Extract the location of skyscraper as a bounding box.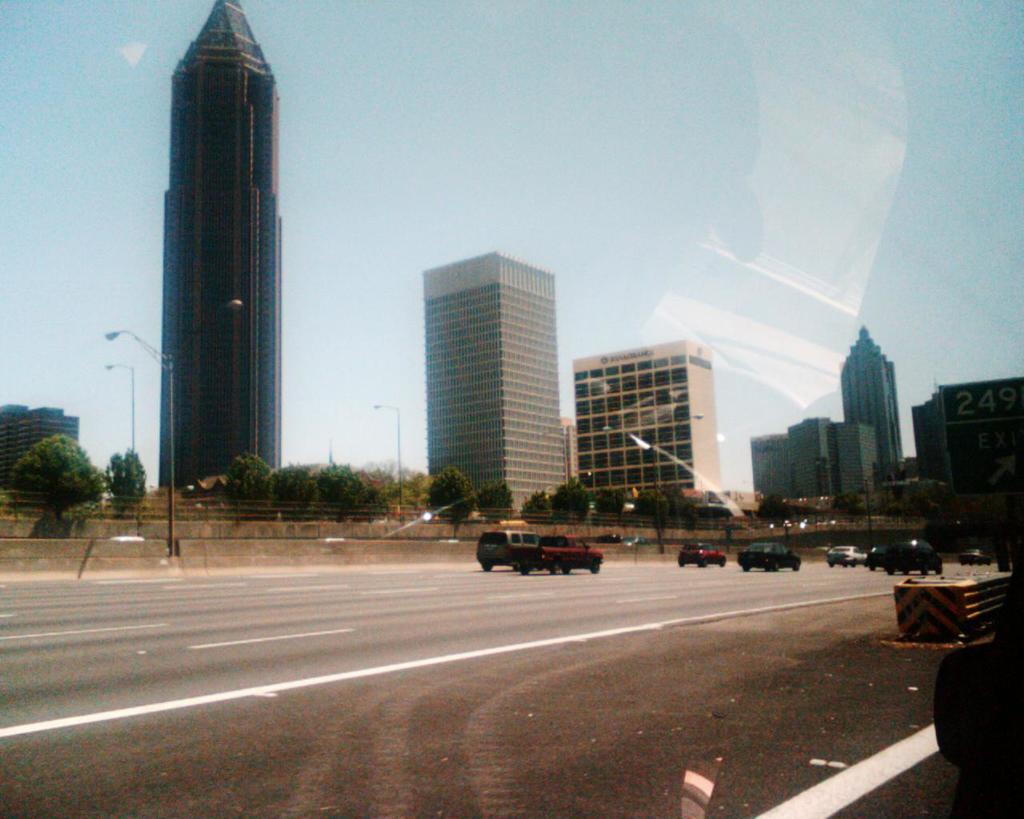
(left=833, top=320, right=903, bottom=468).
